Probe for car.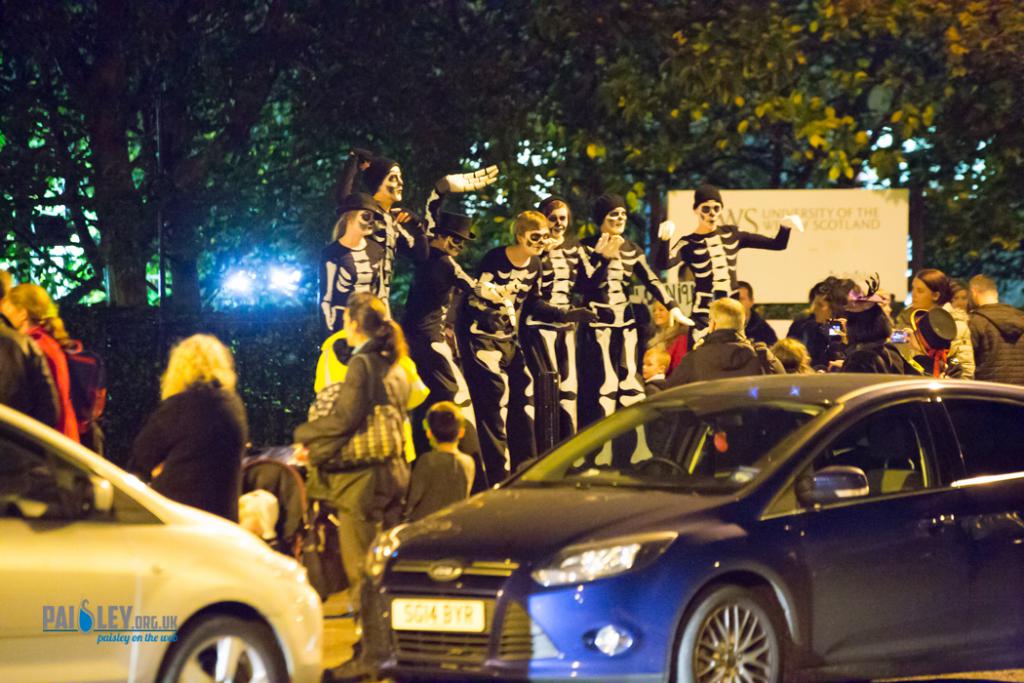
Probe result: 0 401 323 682.
